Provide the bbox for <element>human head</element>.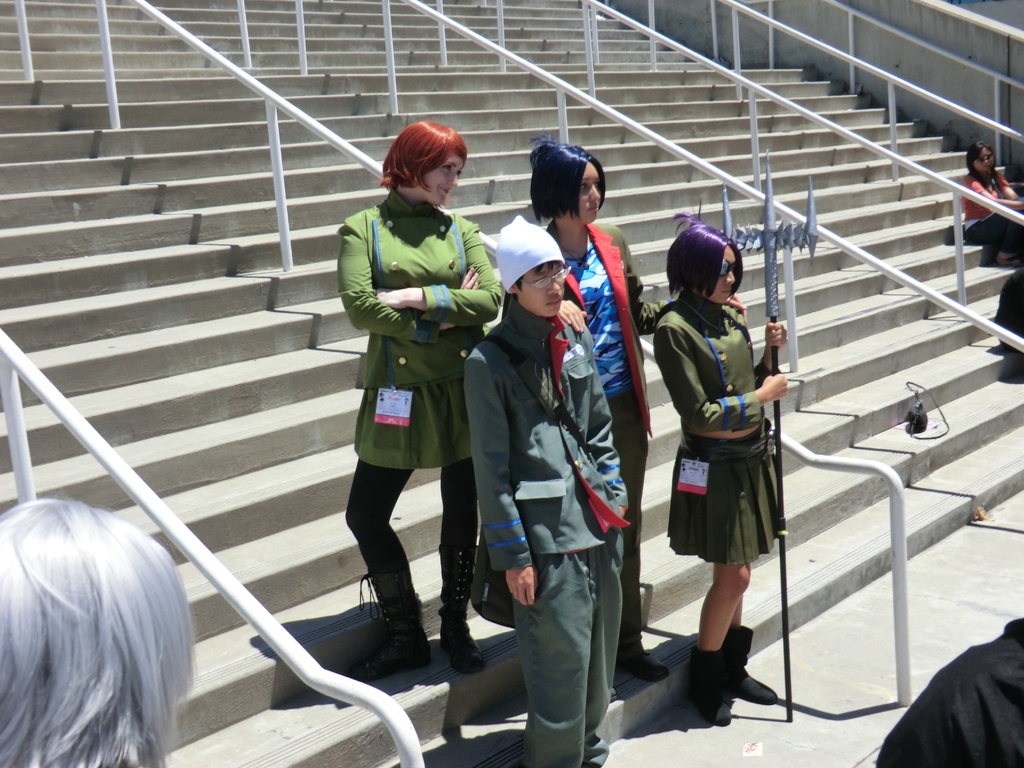
[x1=669, y1=224, x2=743, y2=301].
